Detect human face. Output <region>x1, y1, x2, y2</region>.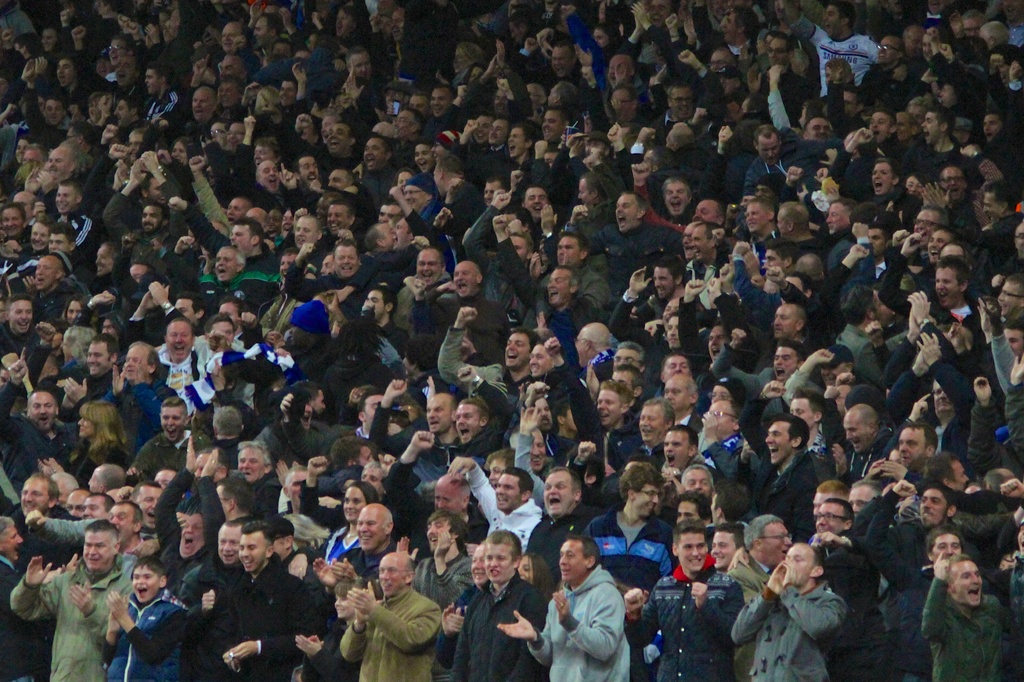
<region>132, 565, 158, 603</region>.
